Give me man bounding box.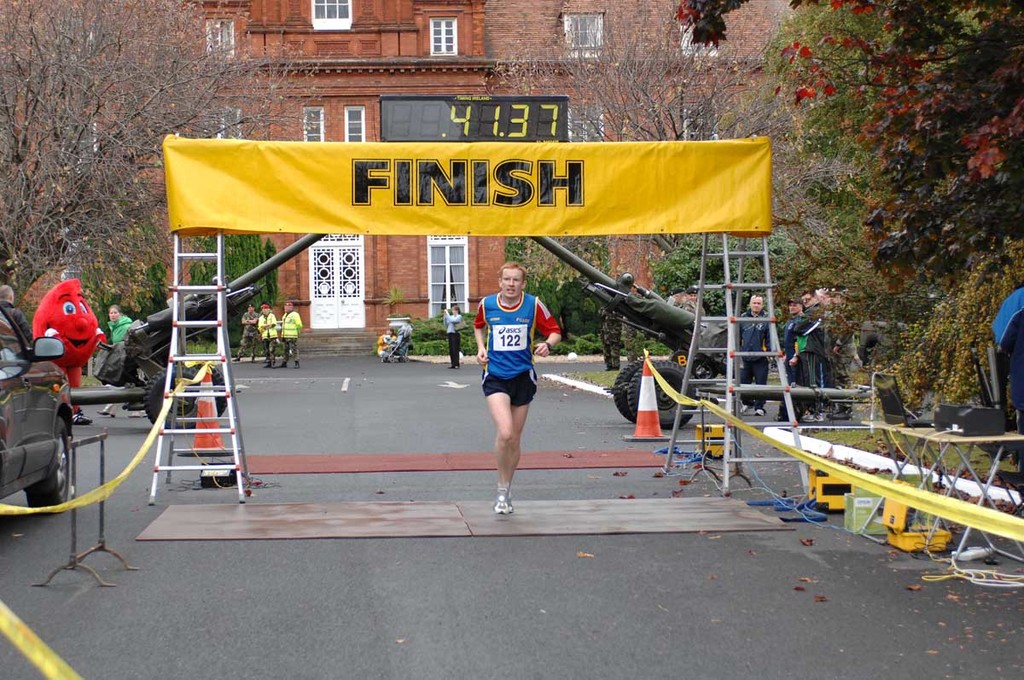
[left=228, top=299, right=259, bottom=363].
